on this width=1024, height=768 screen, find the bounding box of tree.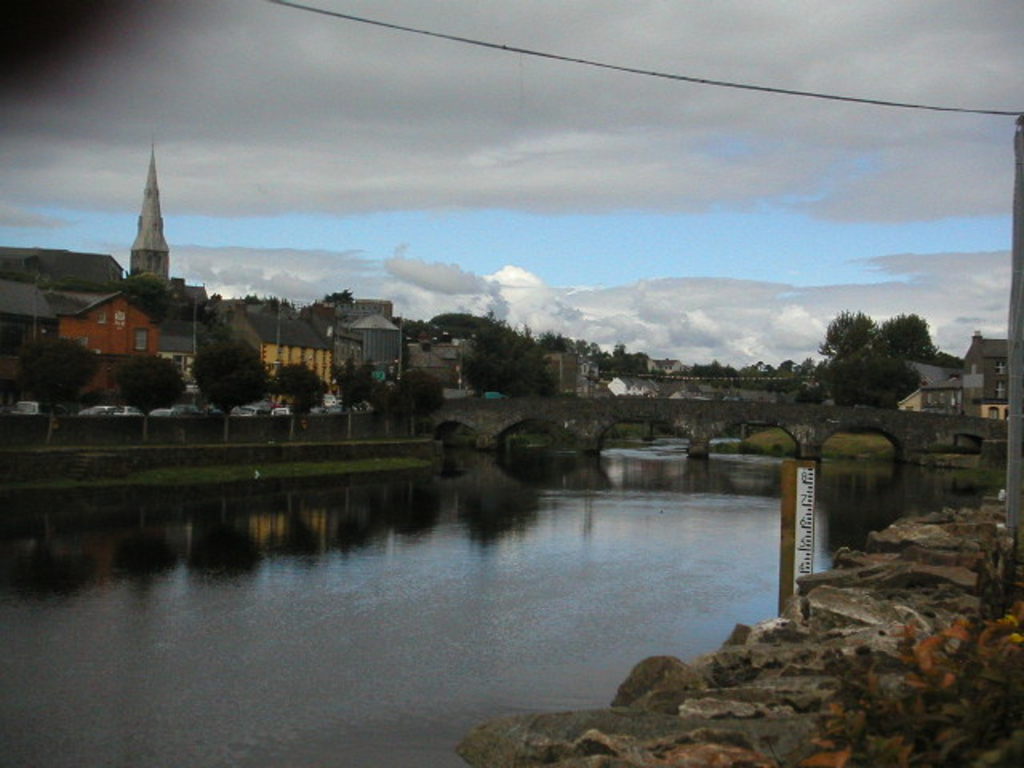
Bounding box: [x1=557, y1=338, x2=645, y2=376].
